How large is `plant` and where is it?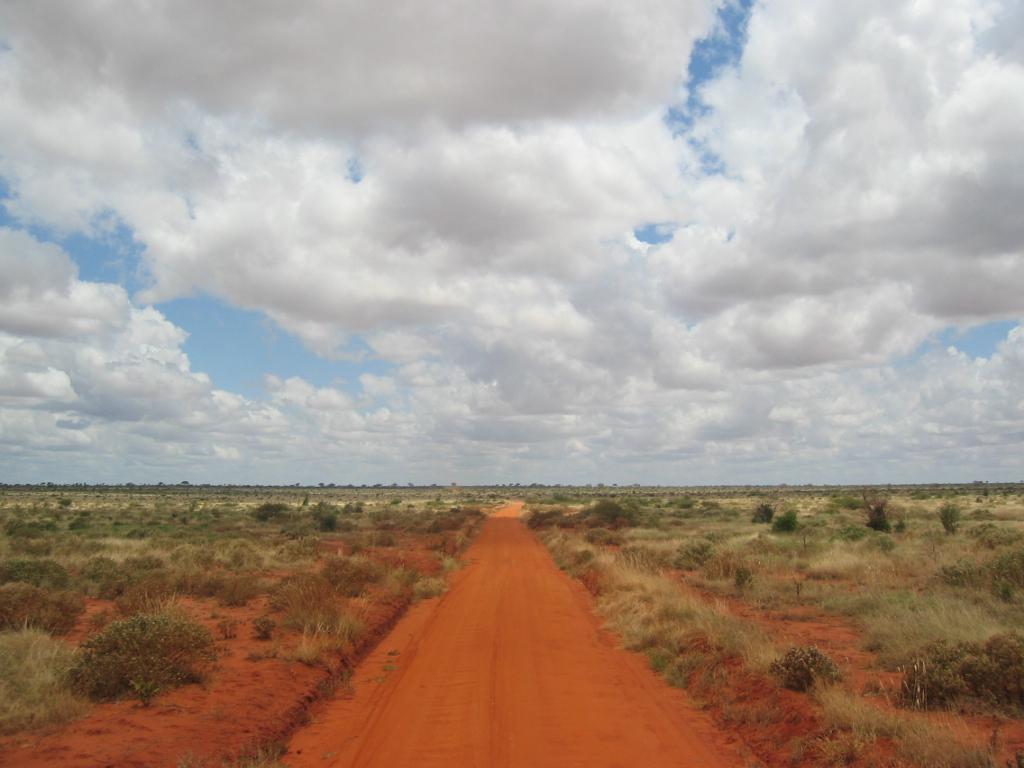
Bounding box: select_region(0, 561, 59, 585).
